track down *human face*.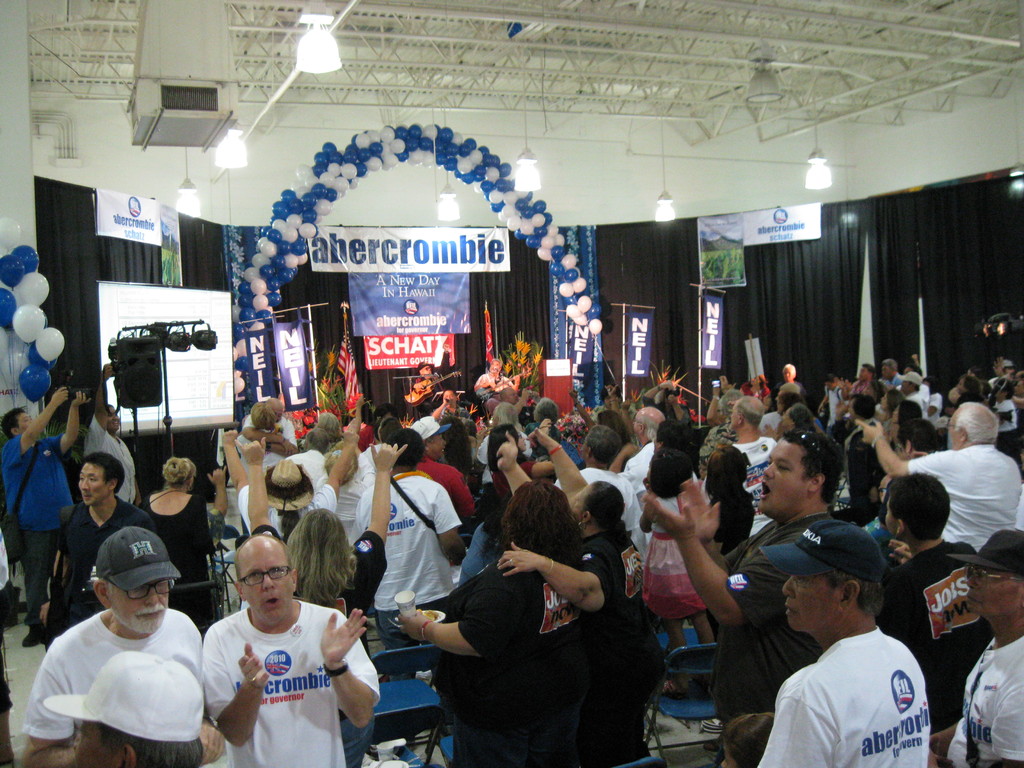
Tracked to [79,463,109,505].
